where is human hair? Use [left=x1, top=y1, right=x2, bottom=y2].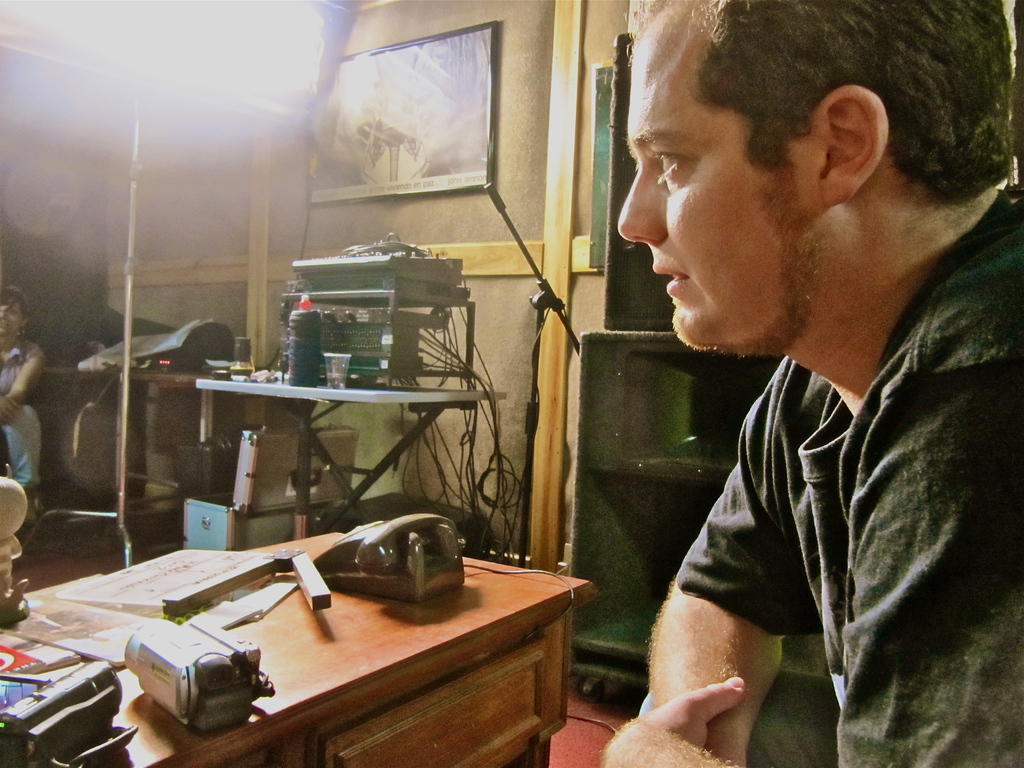
[left=0, top=282, right=30, bottom=319].
